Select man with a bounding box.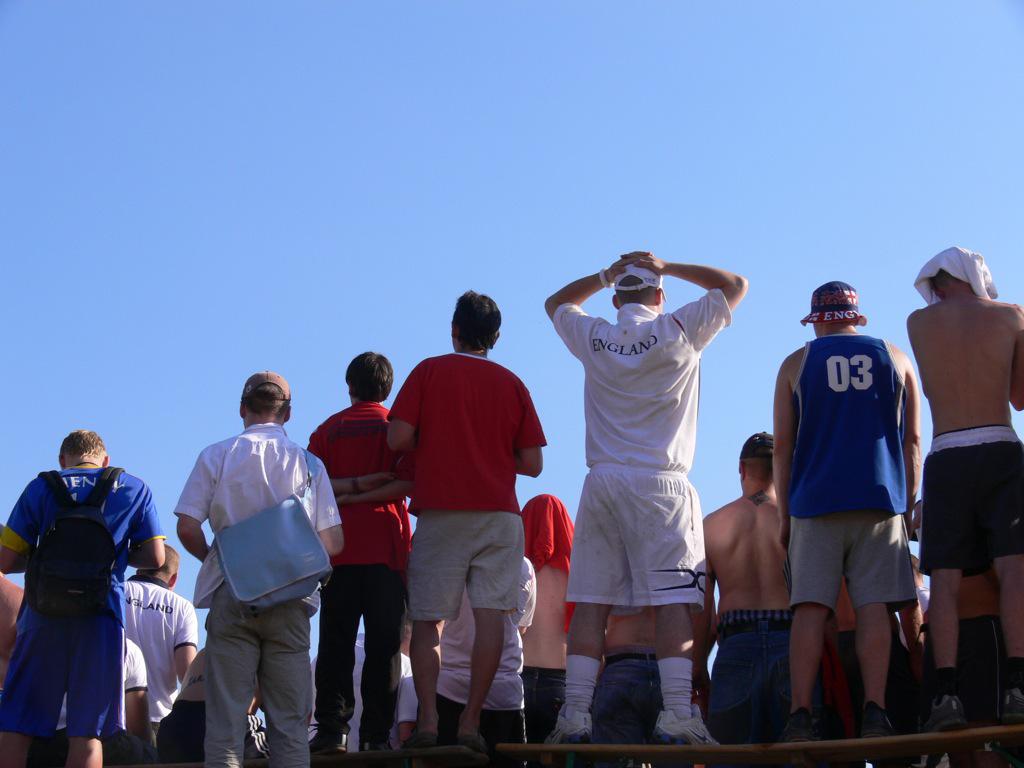
908:244:1023:737.
